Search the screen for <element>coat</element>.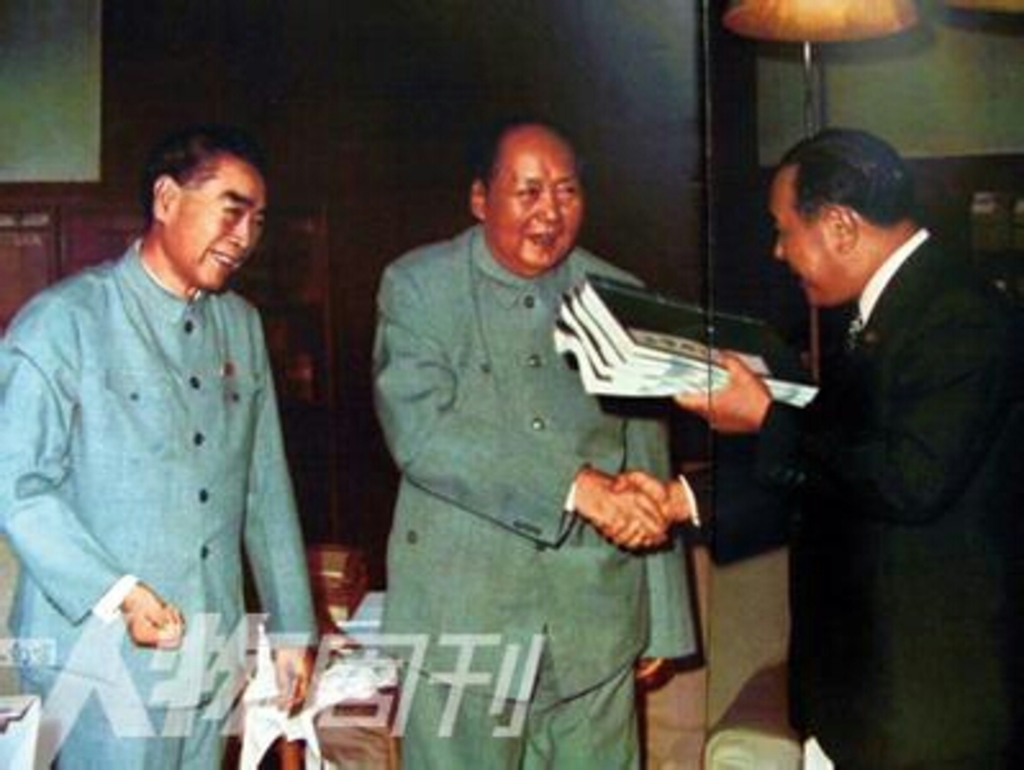
Found at {"x1": 680, "y1": 234, "x2": 1021, "y2": 767}.
